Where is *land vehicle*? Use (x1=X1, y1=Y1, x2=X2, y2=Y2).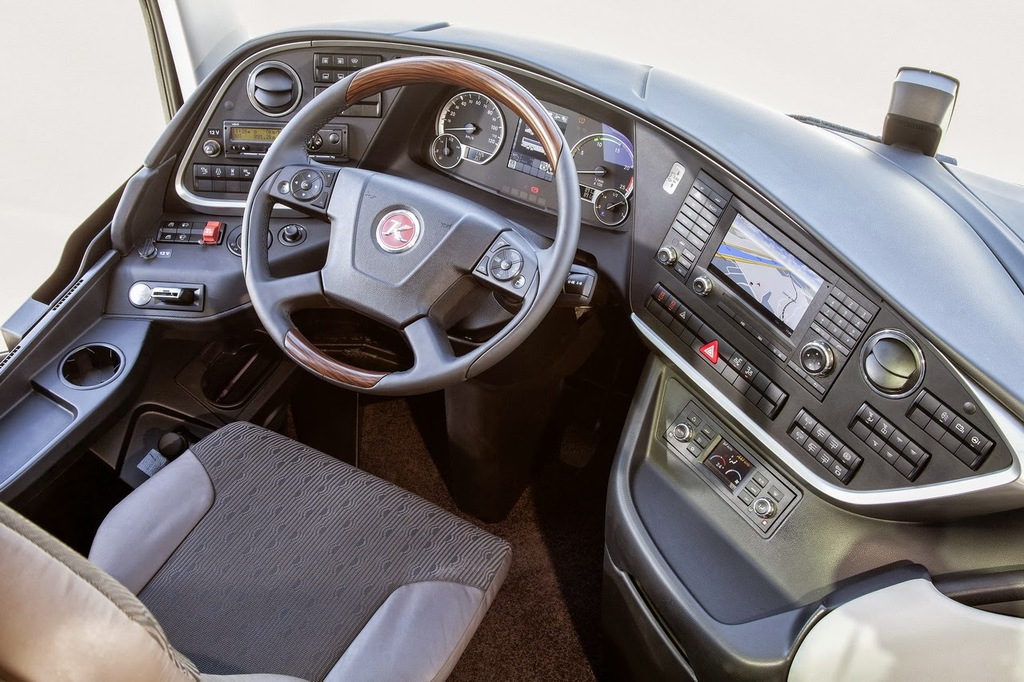
(x1=0, y1=28, x2=1020, y2=661).
